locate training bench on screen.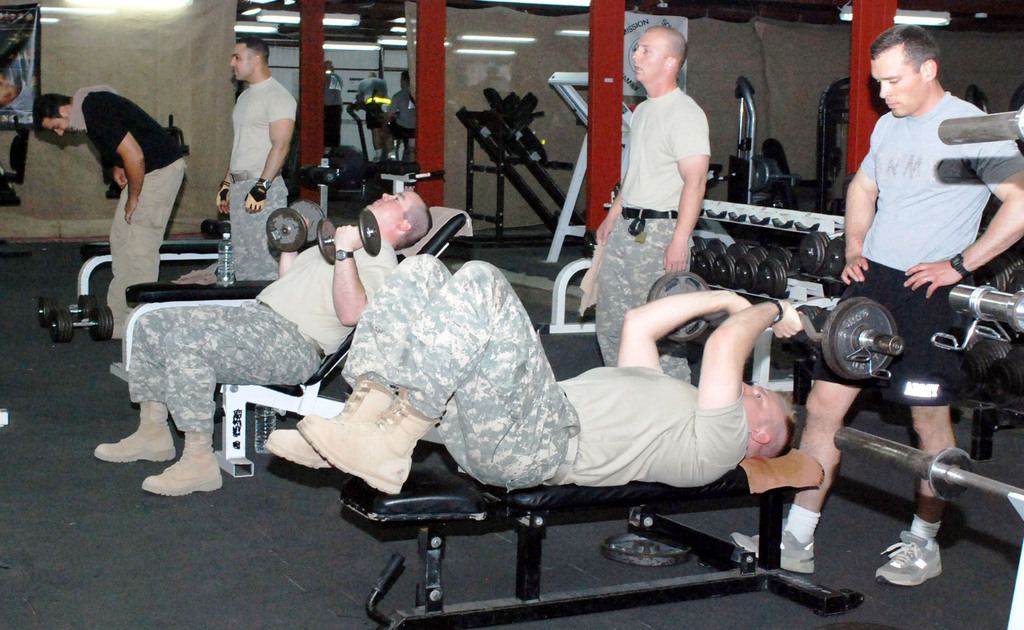
On screen at l=340, t=449, r=860, b=629.
